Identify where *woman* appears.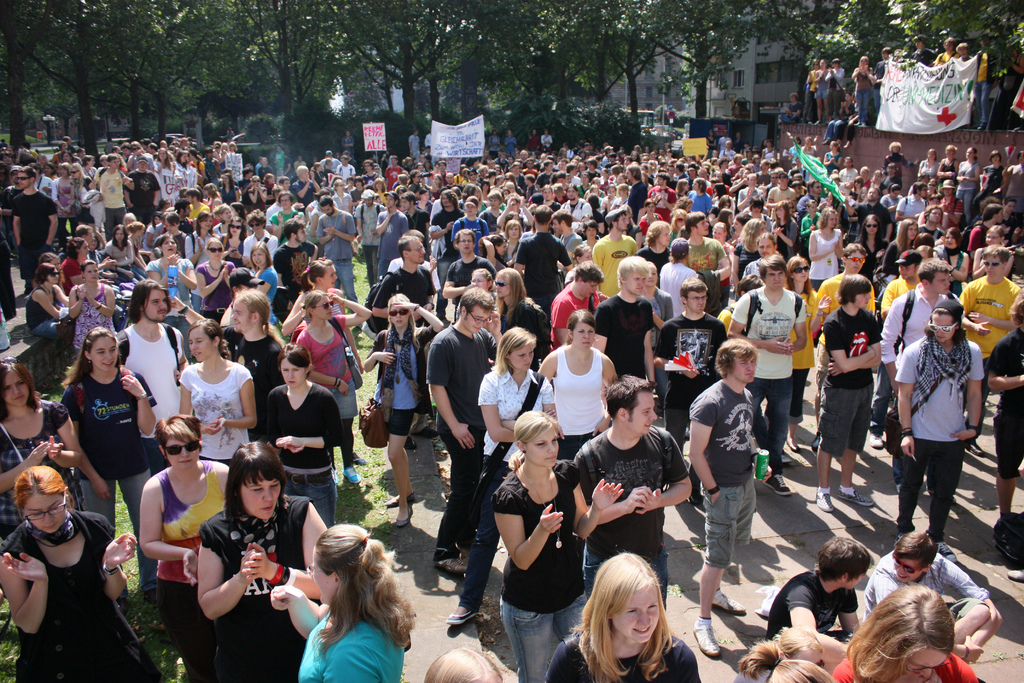
Appears at [x1=781, y1=258, x2=828, y2=451].
